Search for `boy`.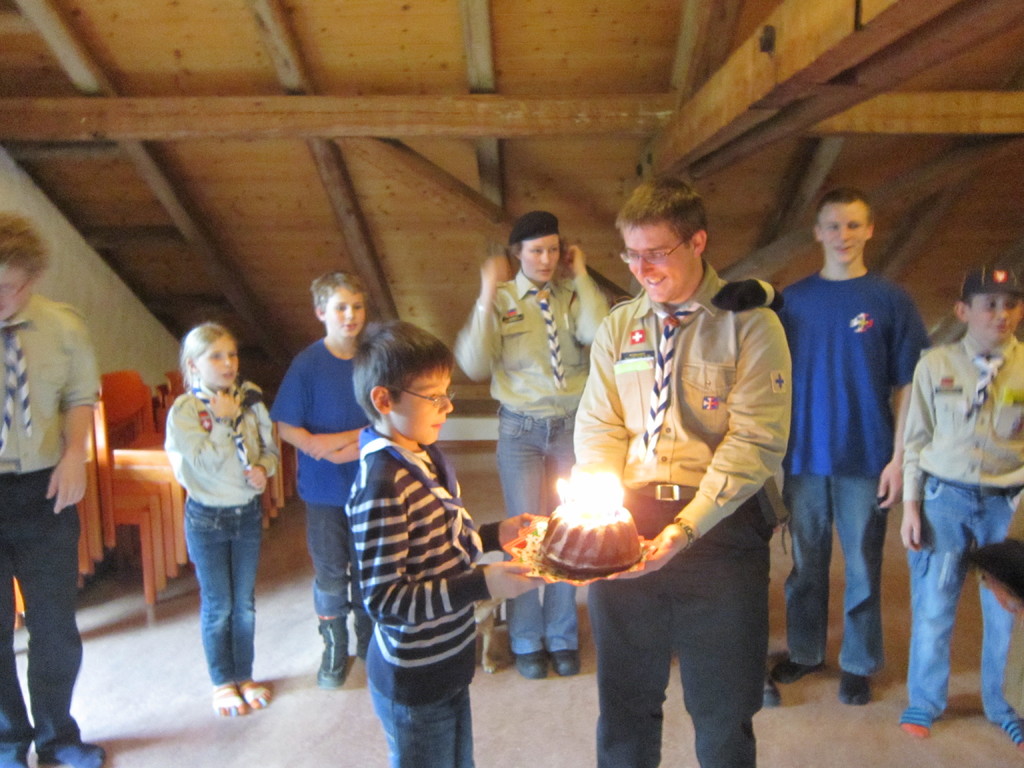
Found at Rect(266, 269, 382, 691).
